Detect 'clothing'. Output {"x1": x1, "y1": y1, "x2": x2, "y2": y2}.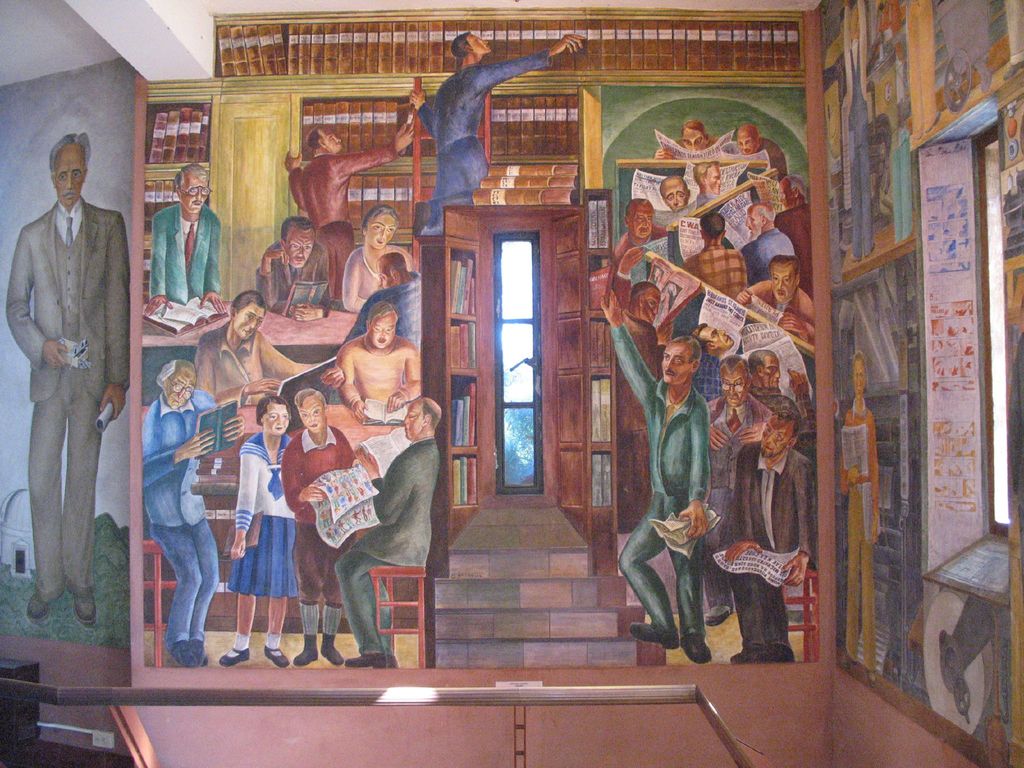
{"x1": 700, "y1": 399, "x2": 771, "y2": 609}.
